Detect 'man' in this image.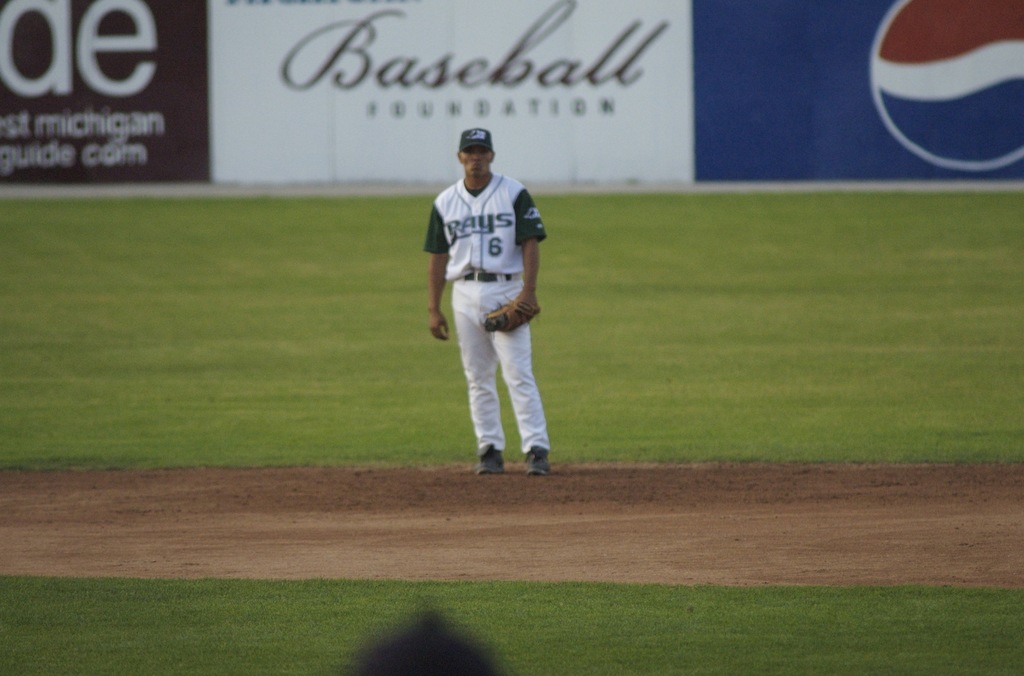
Detection: crop(424, 117, 559, 496).
